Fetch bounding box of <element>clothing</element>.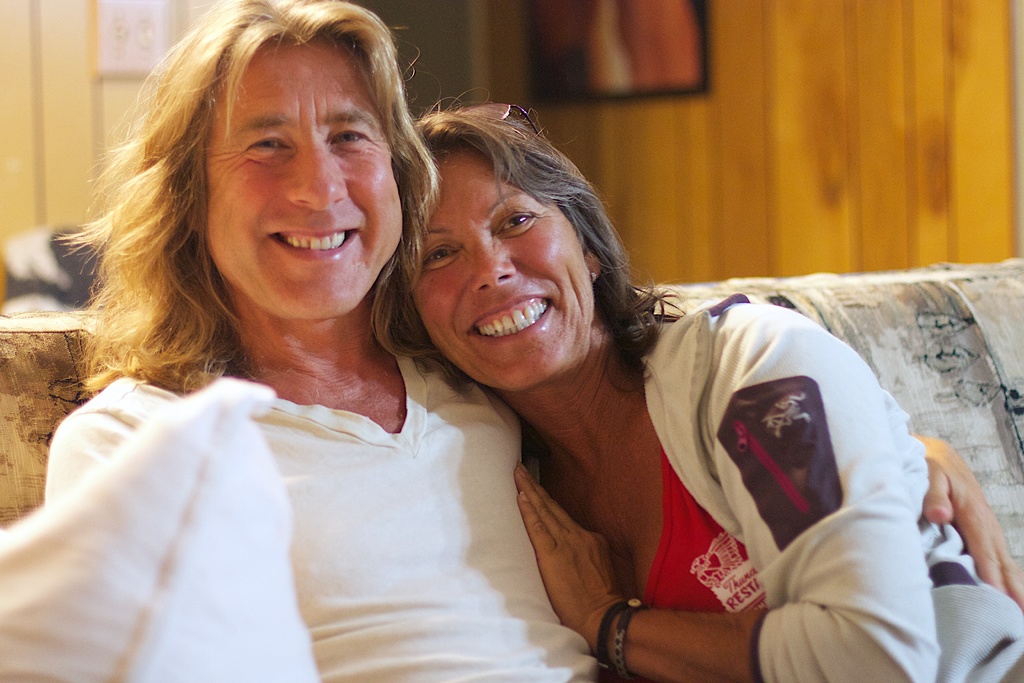
Bbox: left=540, top=292, right=1023, bottom=682.
